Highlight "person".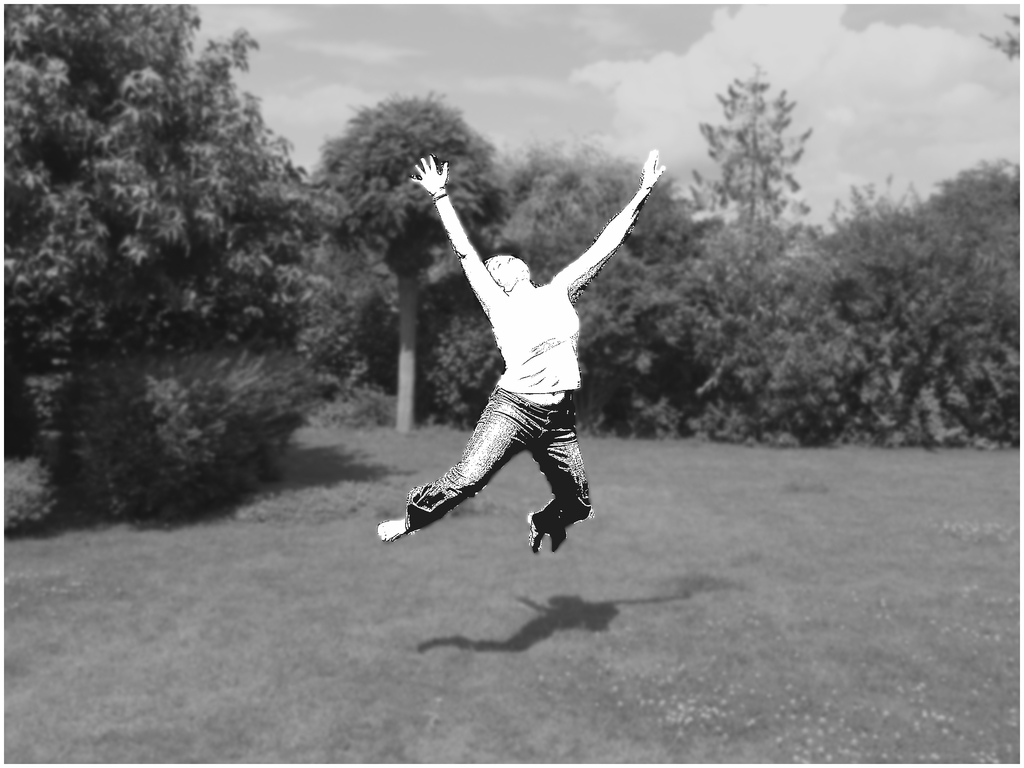
Highlighted region: x1=402 y1=128 x2=652 y2=563.
